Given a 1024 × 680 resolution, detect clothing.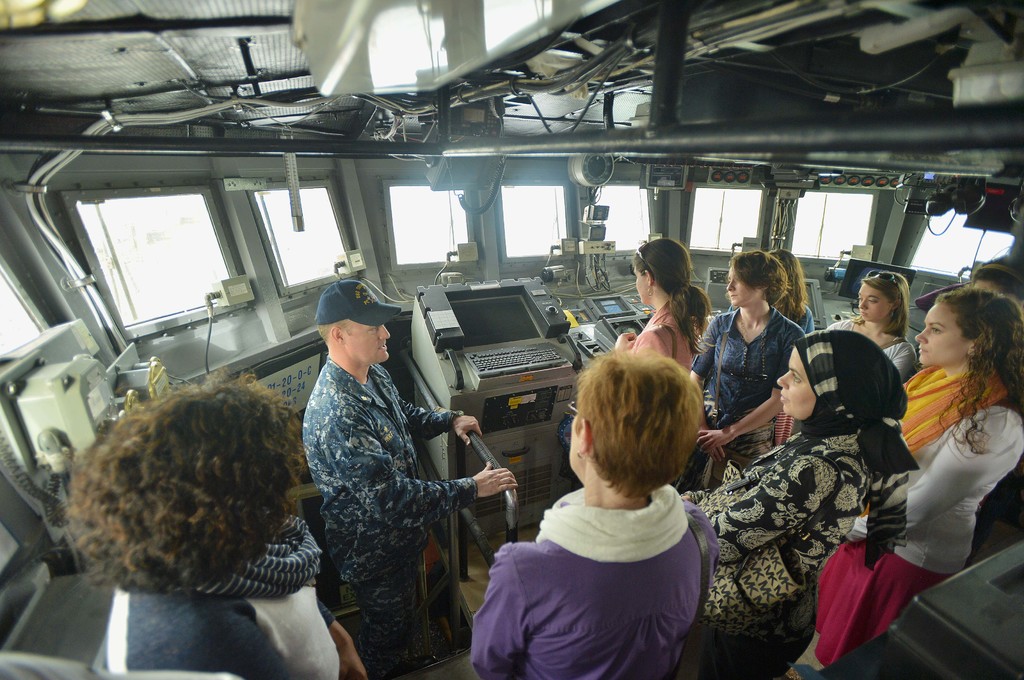
locate(102, 589, 339, 679).
